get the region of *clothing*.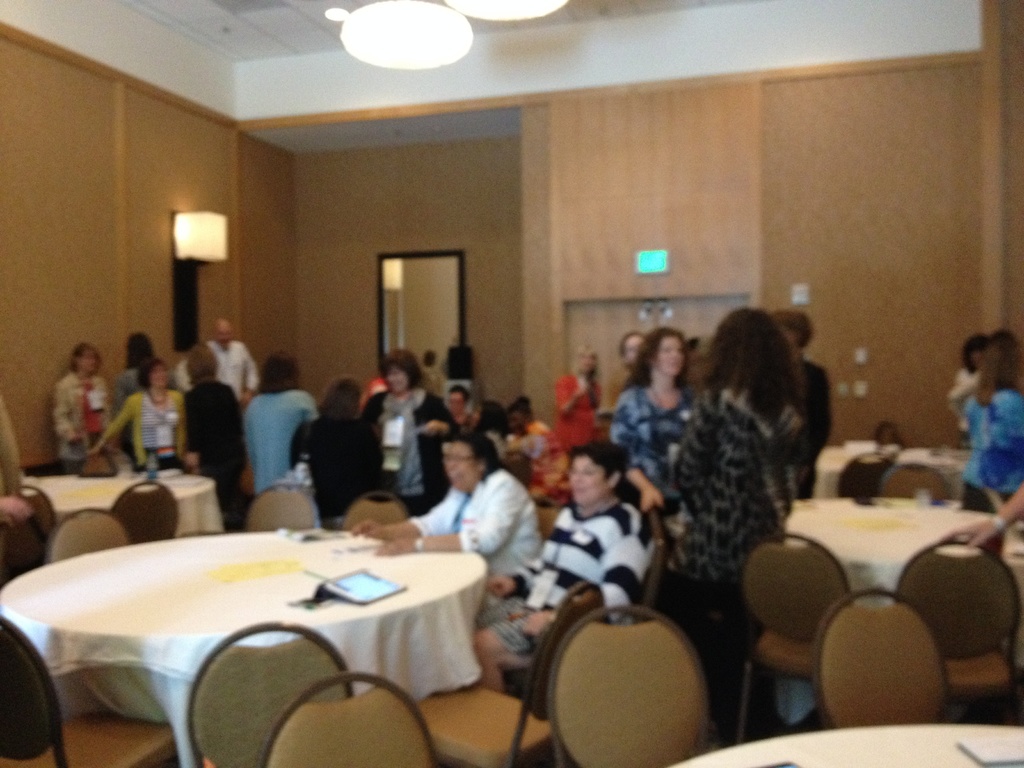
pyautogui.locateOnScreen(284, 406, 383, 529).
